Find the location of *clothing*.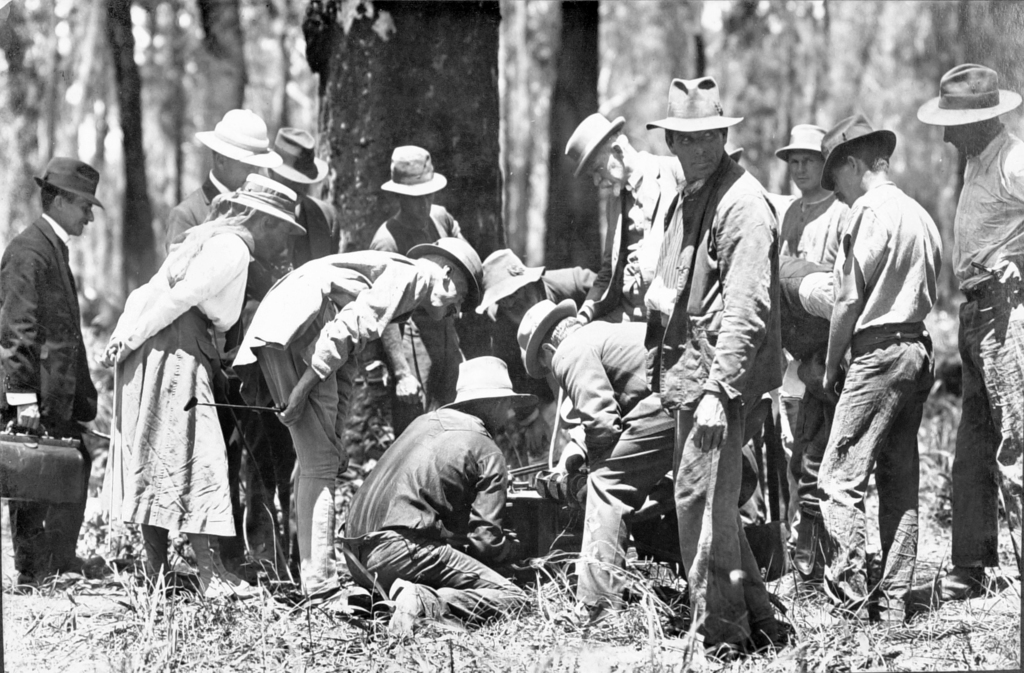
Location: box(549, 315, 678, 609).
